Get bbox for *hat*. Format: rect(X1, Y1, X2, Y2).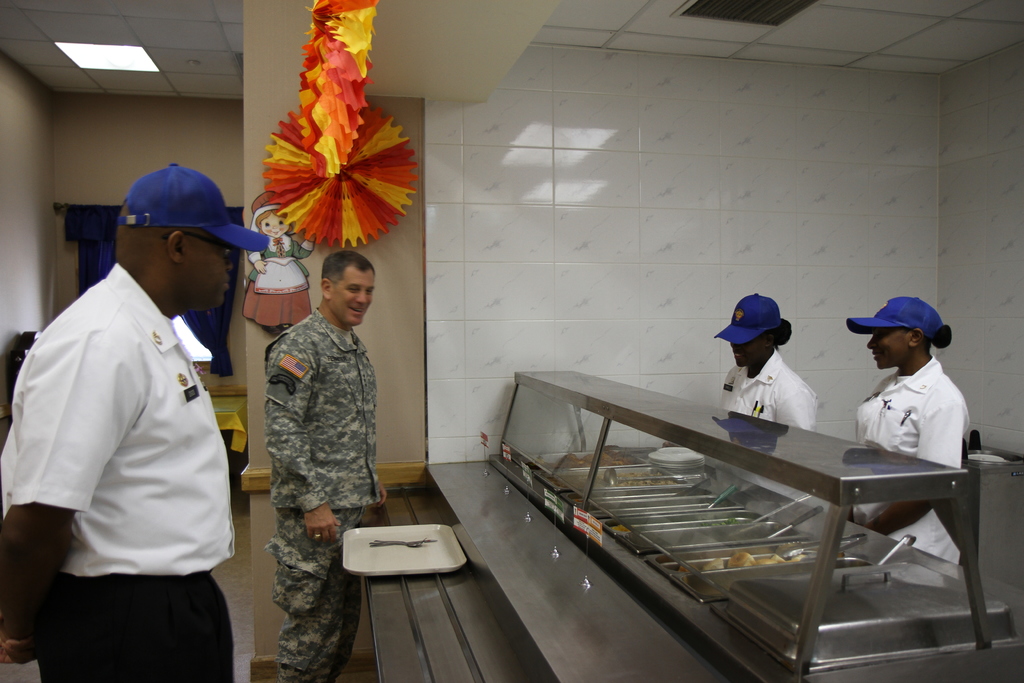
rect(842, 295, 943, 341).
